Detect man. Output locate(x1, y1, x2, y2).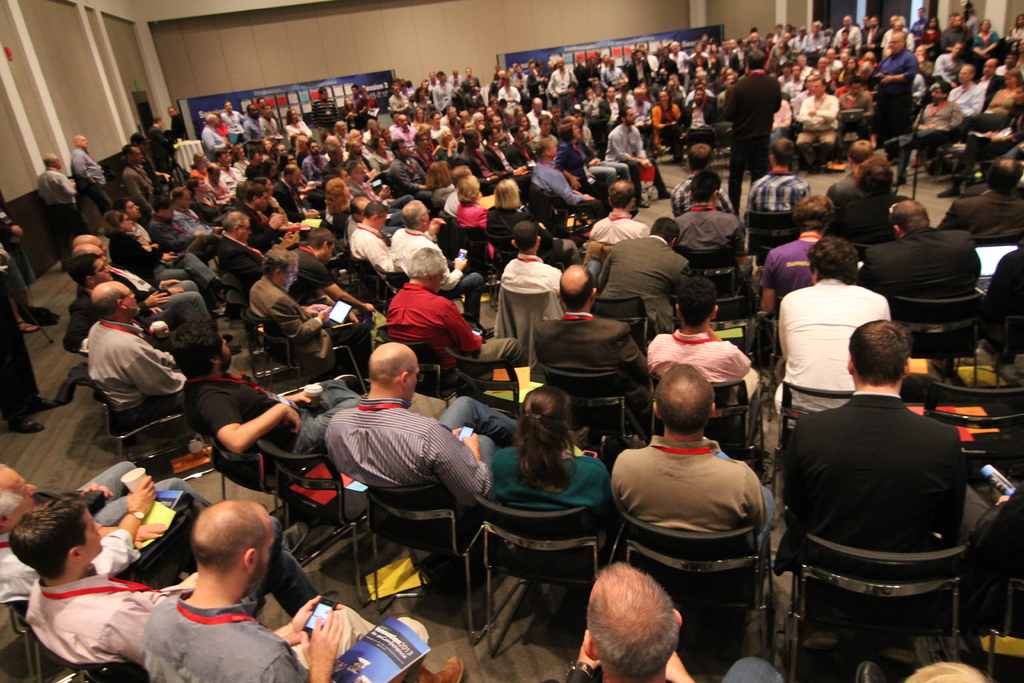
locate(334, 165, 416, 212).
